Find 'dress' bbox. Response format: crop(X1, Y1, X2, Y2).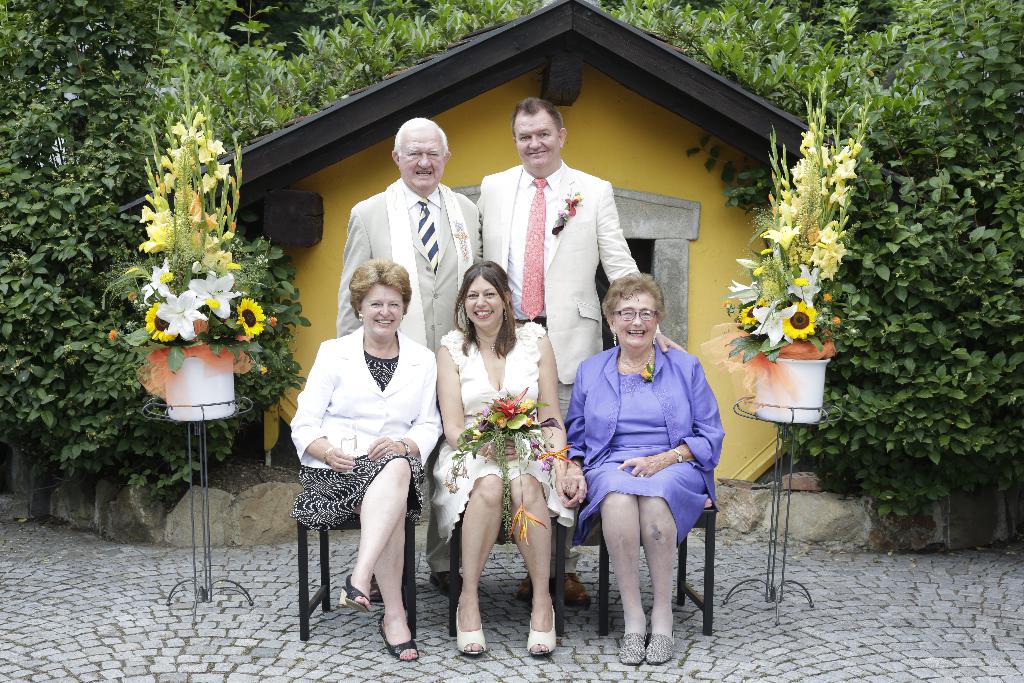
crop(577, 375, 711, 542).
